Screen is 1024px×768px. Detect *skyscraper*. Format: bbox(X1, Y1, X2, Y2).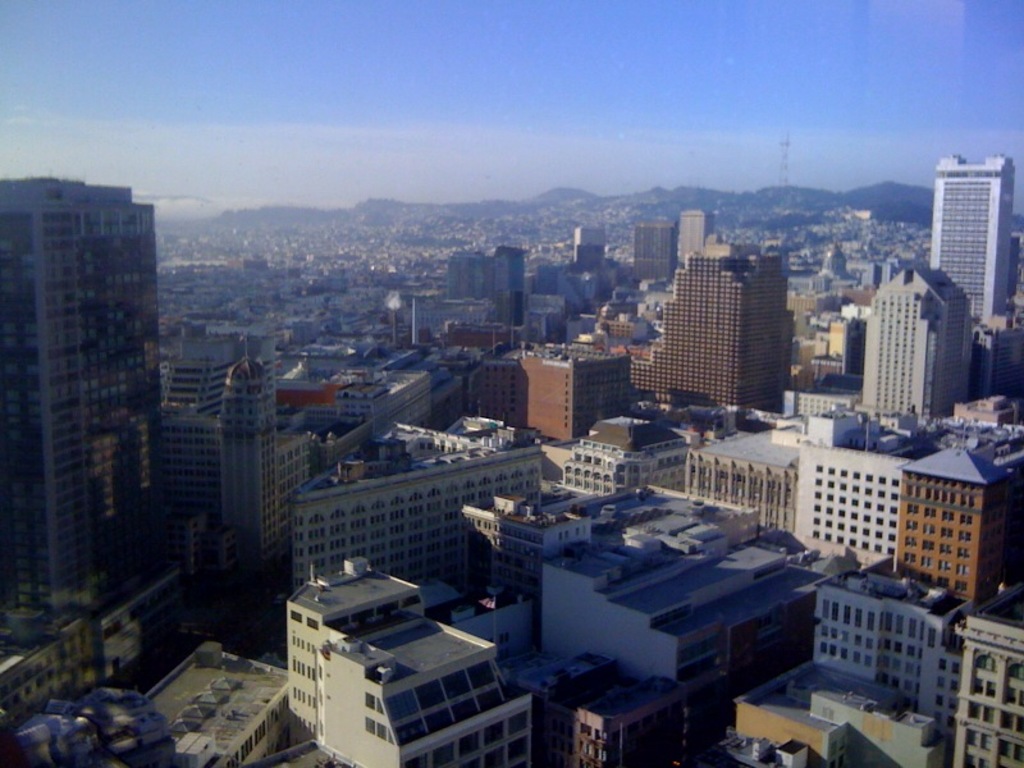
bbox(412, 296, 507, 344).
